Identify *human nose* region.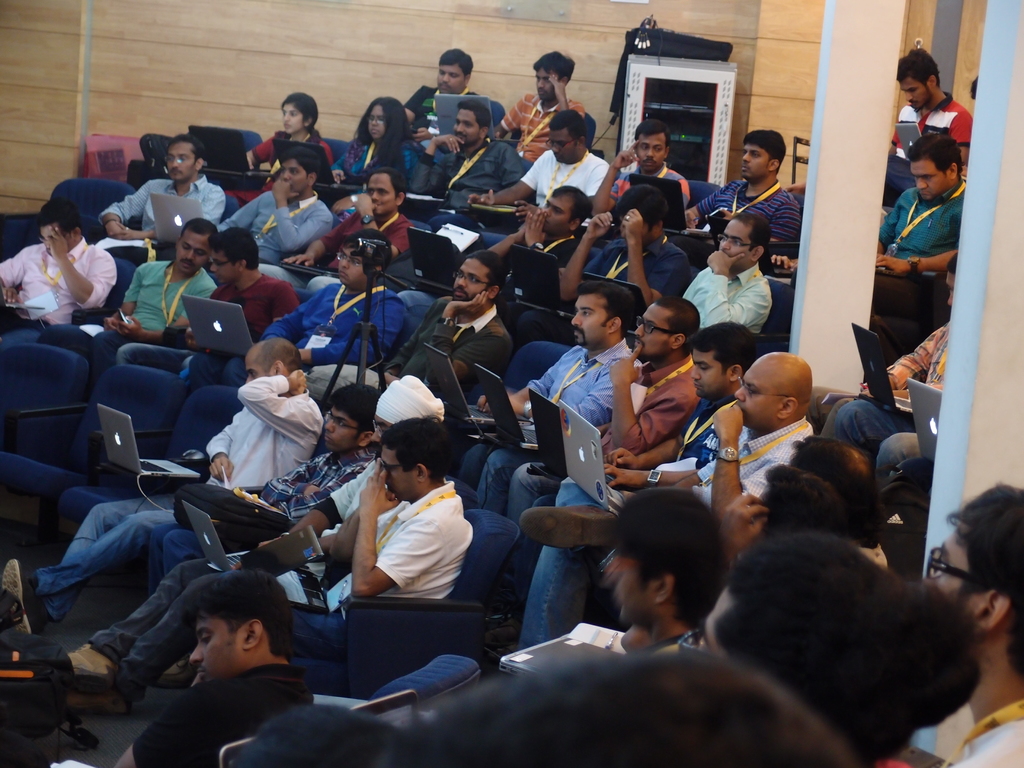
Region: bbox=[370, 191, 378, 200].
